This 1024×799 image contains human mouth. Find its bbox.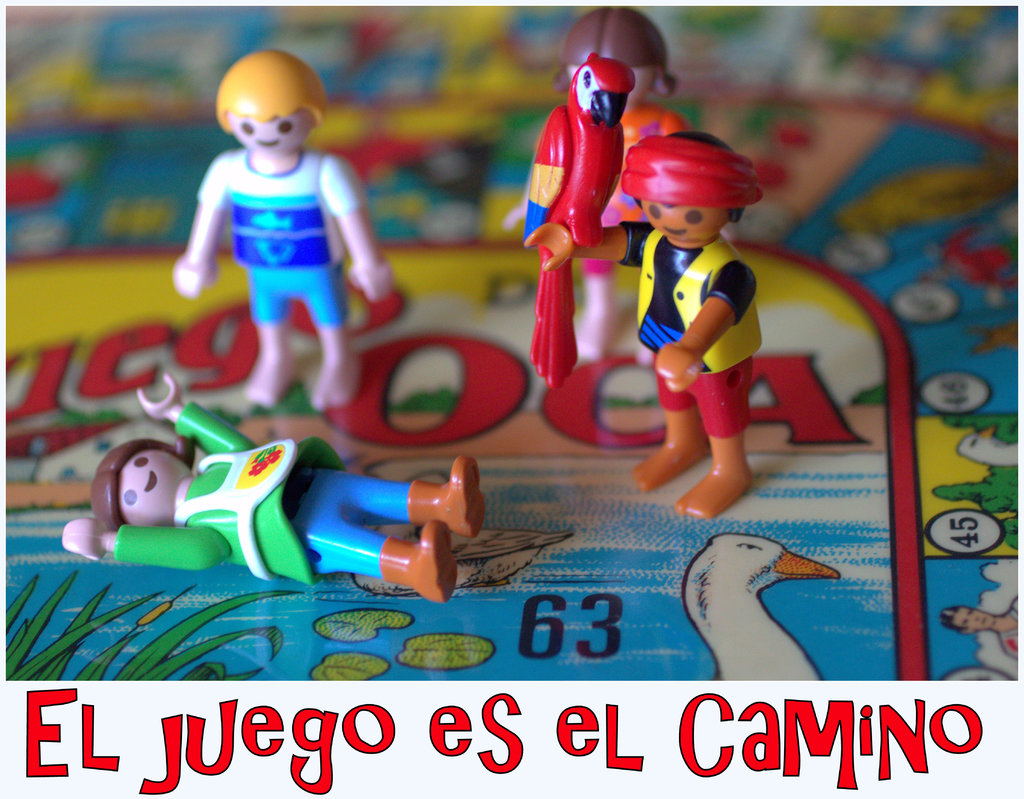
crop(254, 137, 280, 145).
